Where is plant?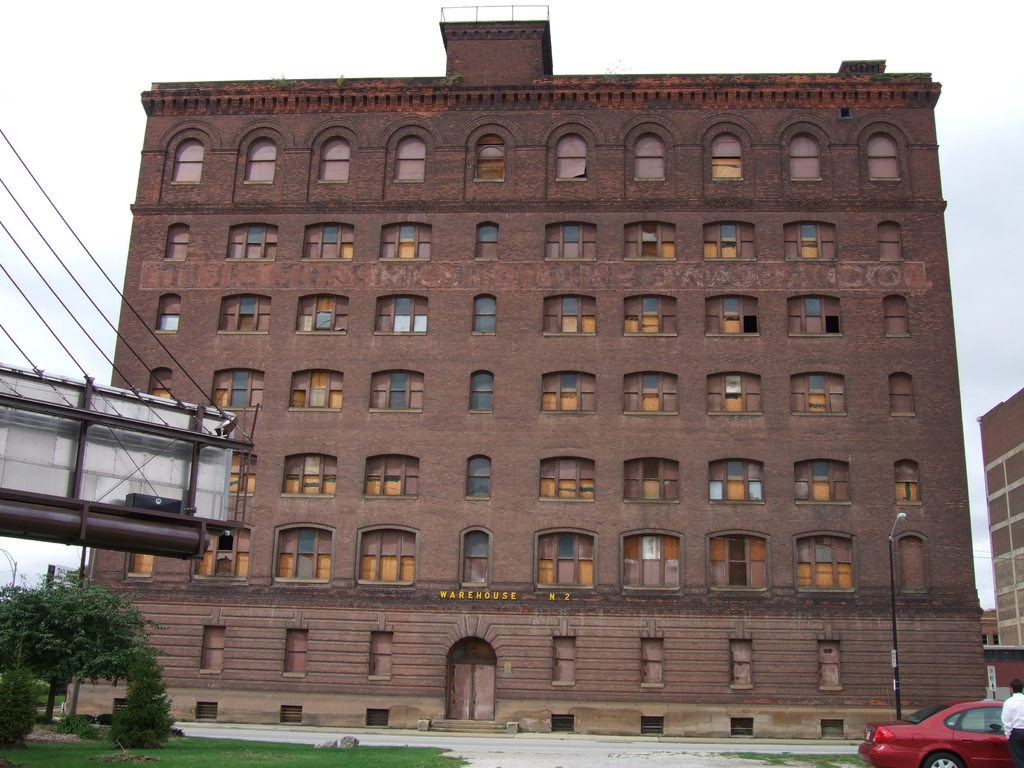
(left=99, top=644, right=181, bottom=750).
